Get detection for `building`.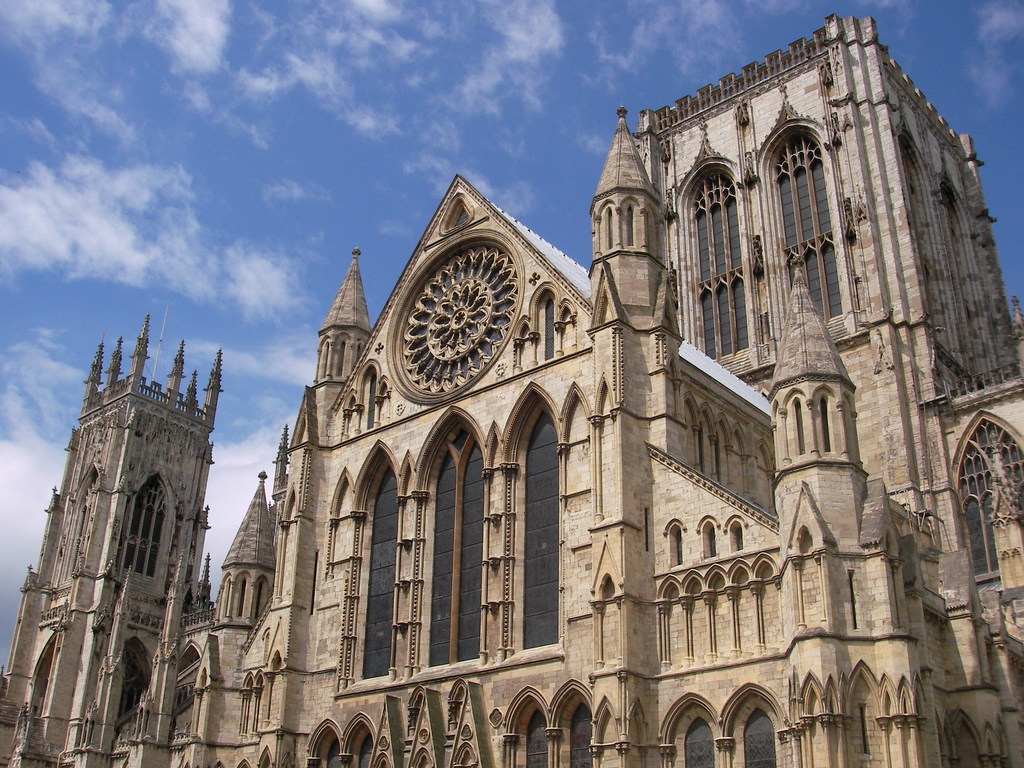
Detection: [left=0, top=16, right=1023, bottom=767].
